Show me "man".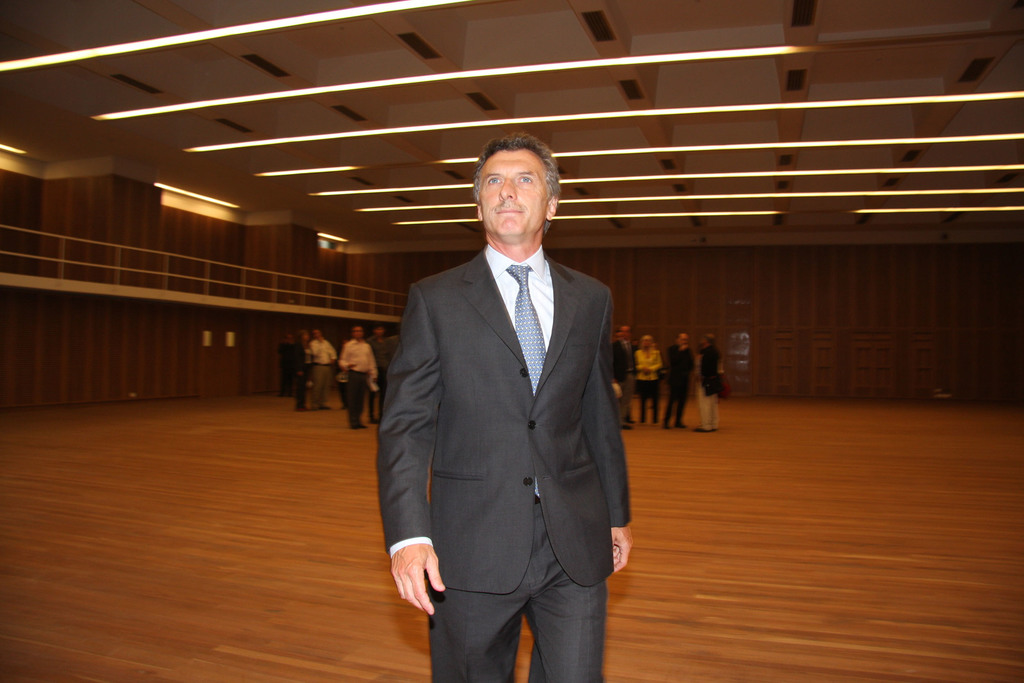
"man" is here: 662, 334, 694, 429.
